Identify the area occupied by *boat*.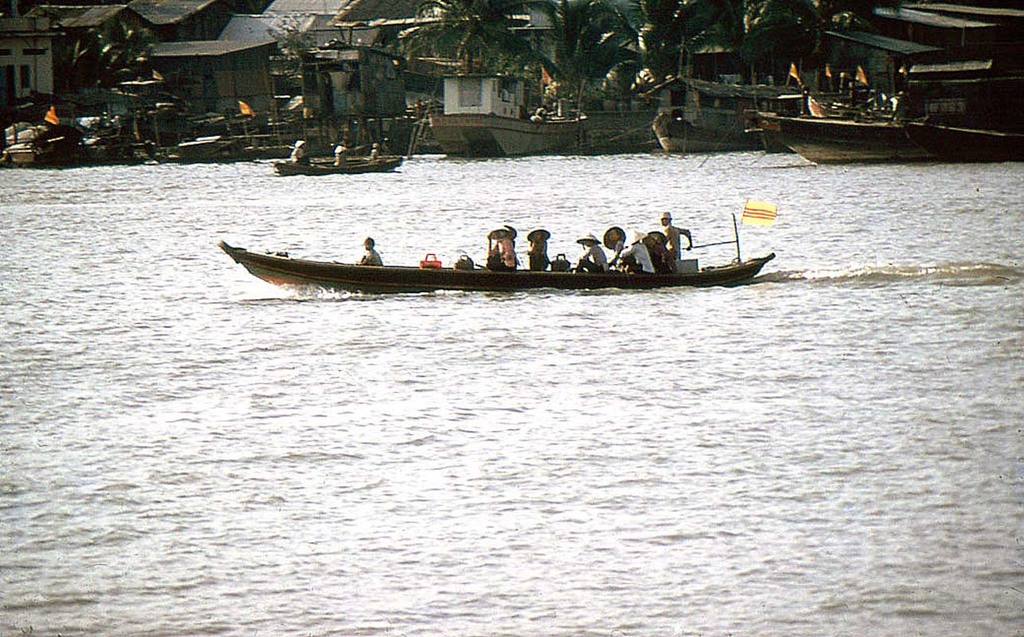
Area: [248, 216, 758, 309].
